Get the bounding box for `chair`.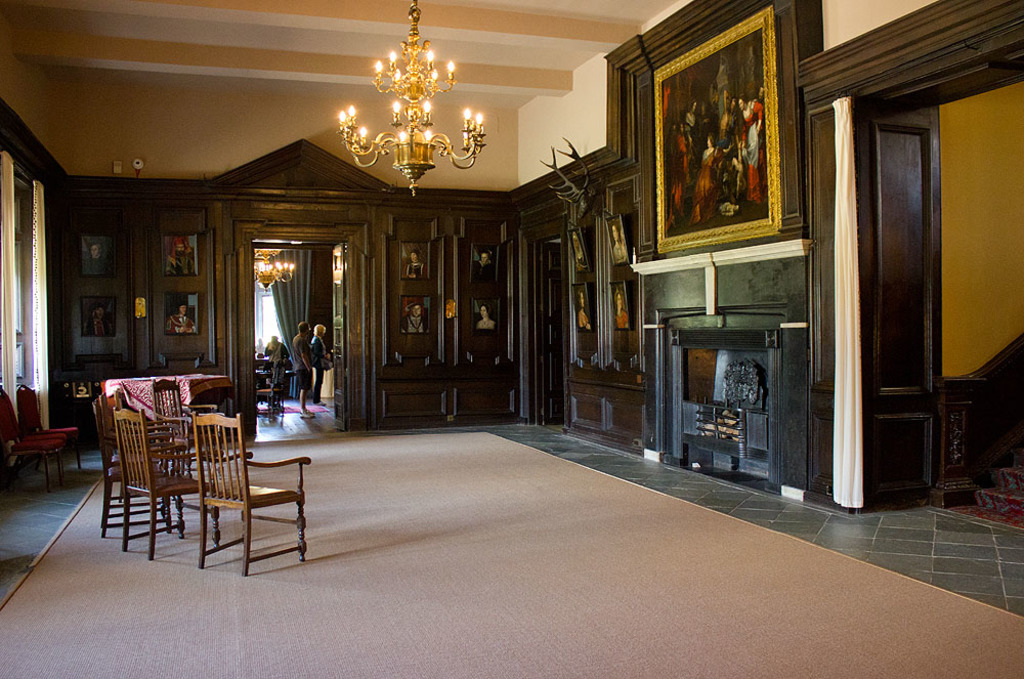
{"x1": 189, "y1": 407, "x2": 313, "y2": 576}.
